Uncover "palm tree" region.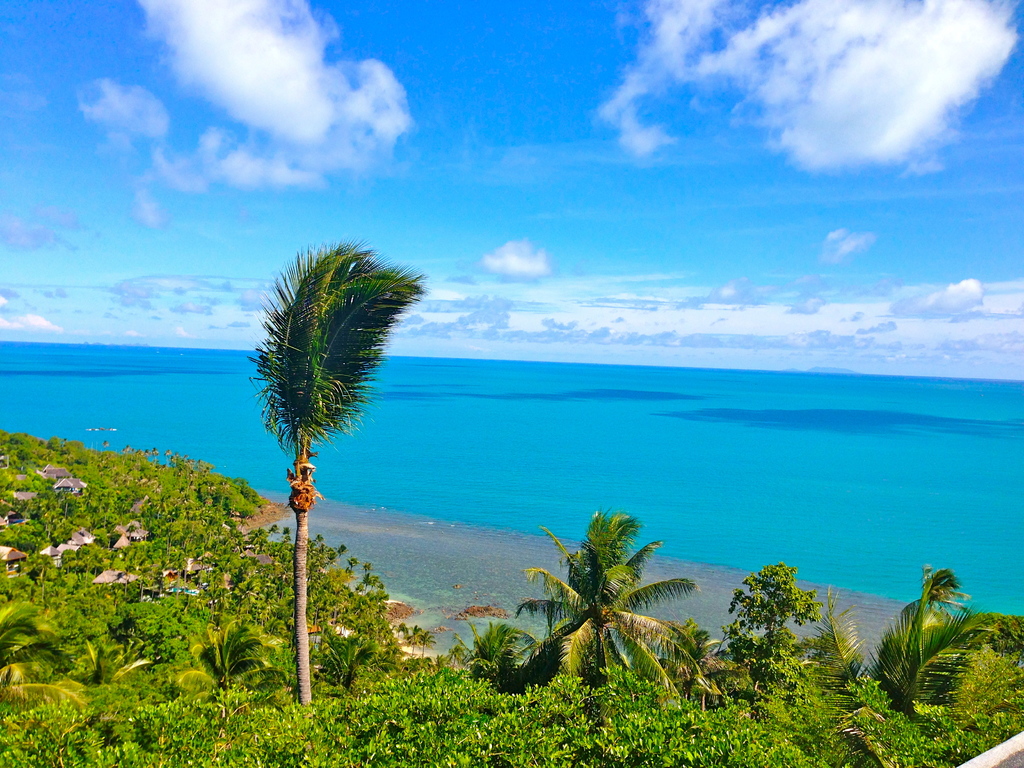
Uncovered: crop(826, 570, 1000, 717).
